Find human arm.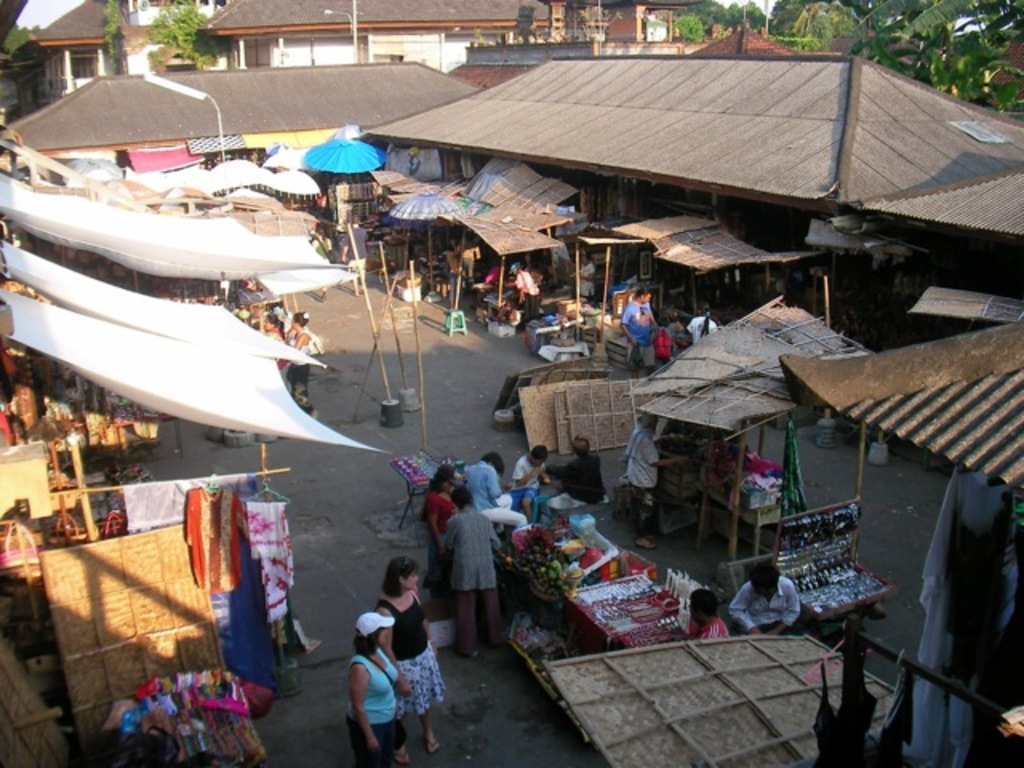
crop(443, 514, 461, 552).
